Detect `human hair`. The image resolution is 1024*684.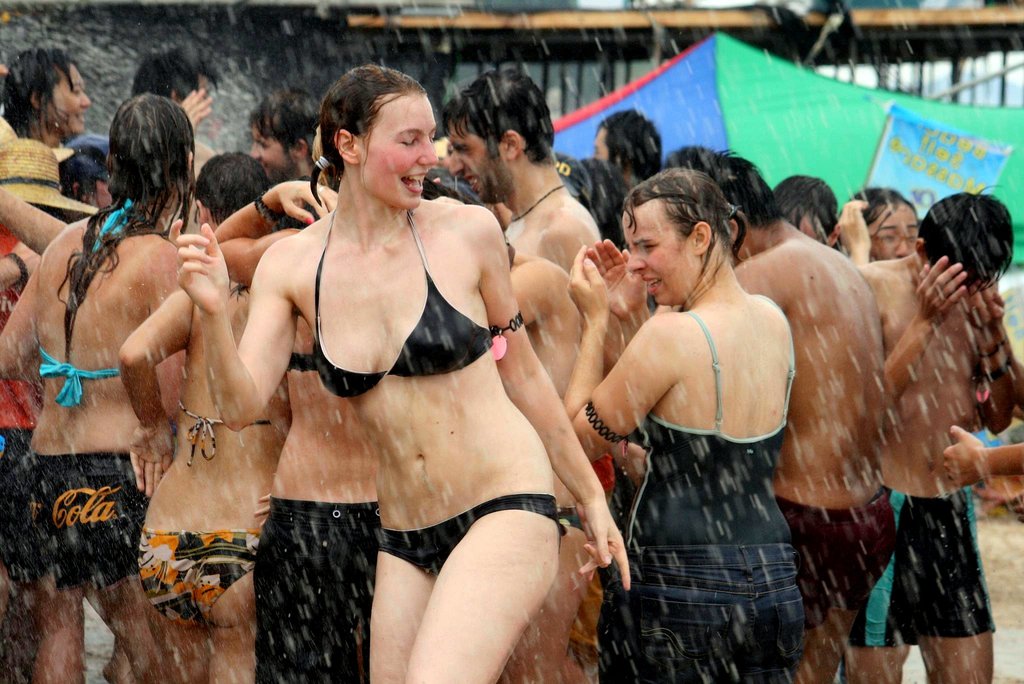
621,165,749,281.
